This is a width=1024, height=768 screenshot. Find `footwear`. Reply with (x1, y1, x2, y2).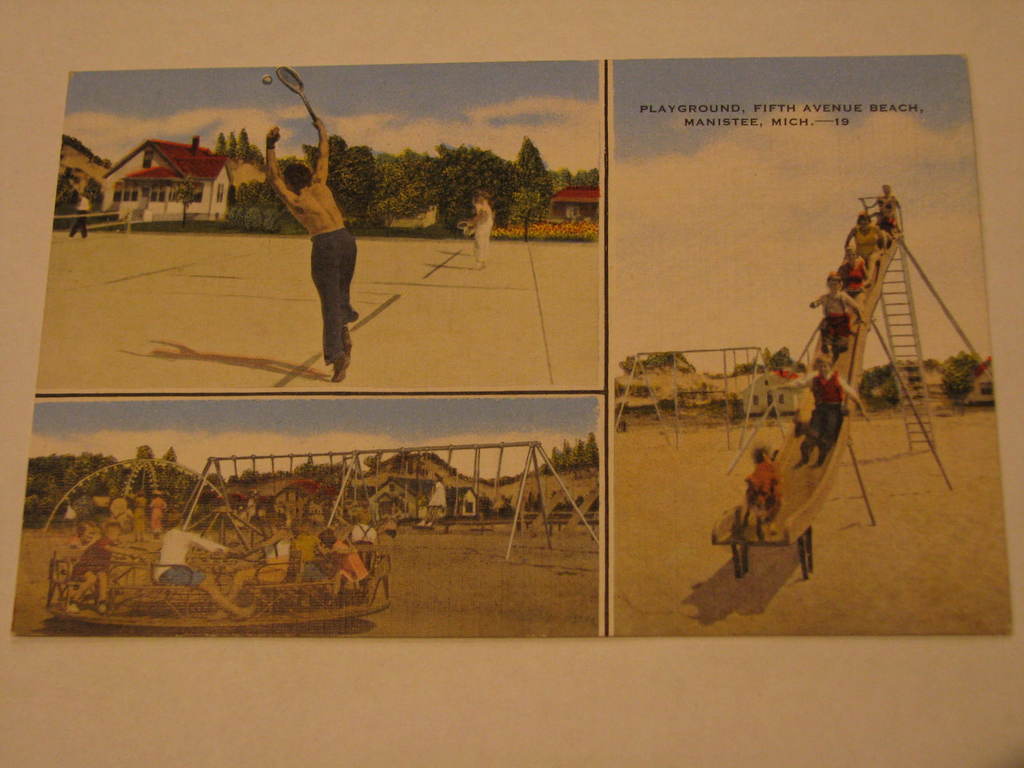
(342, 326, 355, 358).
